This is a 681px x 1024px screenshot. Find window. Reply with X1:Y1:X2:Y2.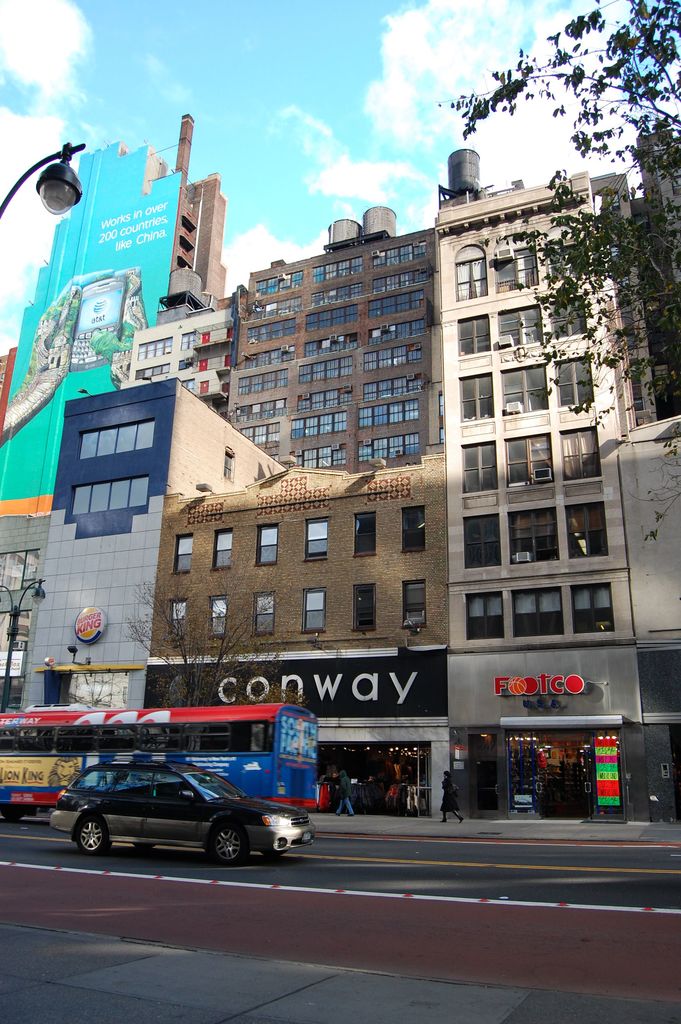
459:373:489:420.
